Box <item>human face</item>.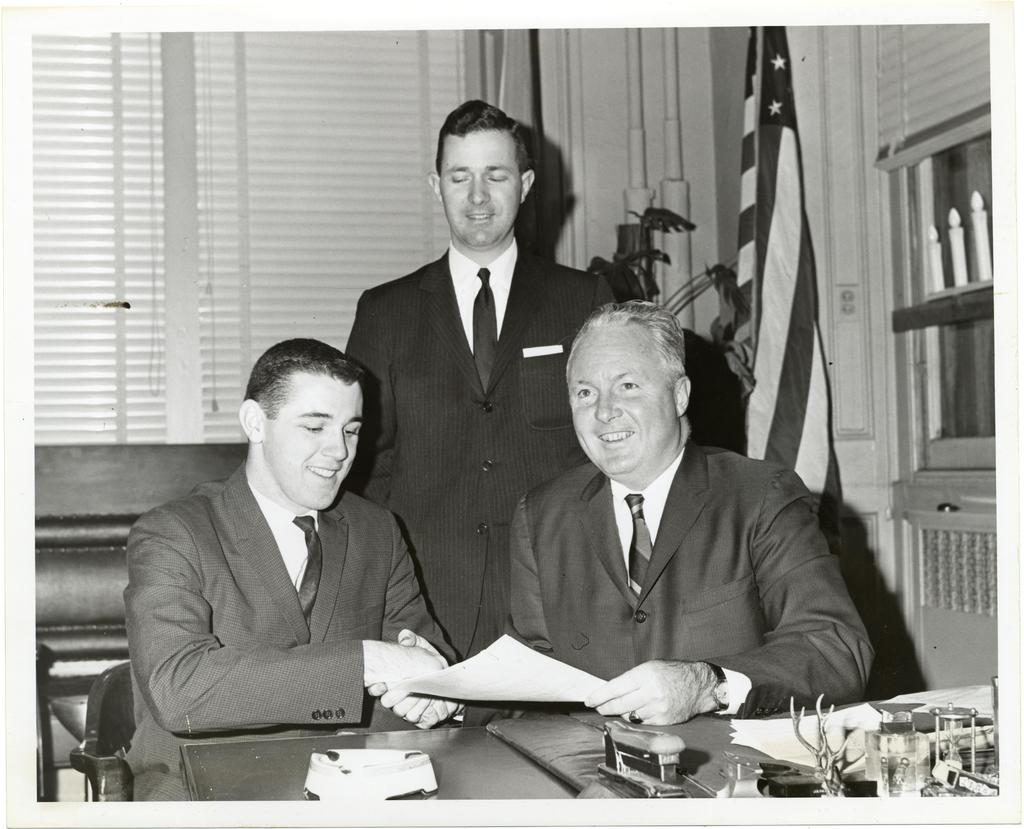
(258,371,366,514).
